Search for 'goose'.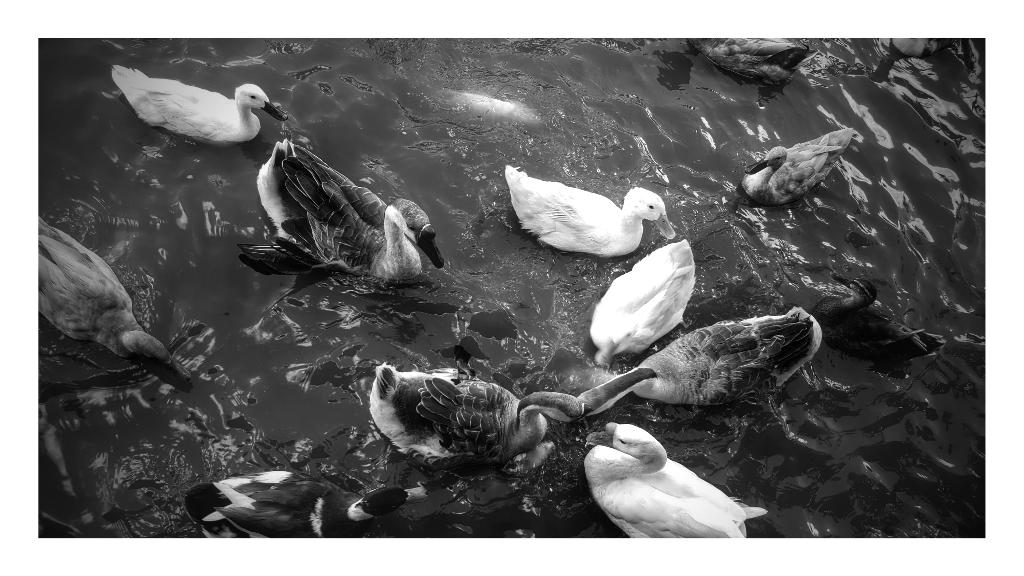
Found at rect(115, 68, 277, 148).
